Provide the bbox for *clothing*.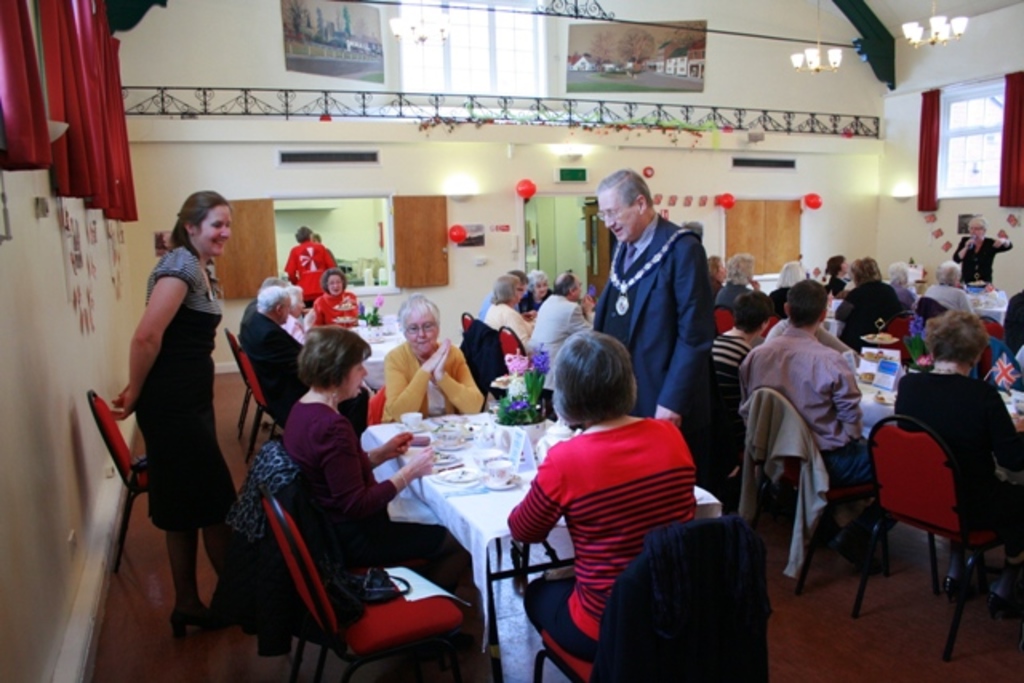
select_region(707, 267, 765, 314).
